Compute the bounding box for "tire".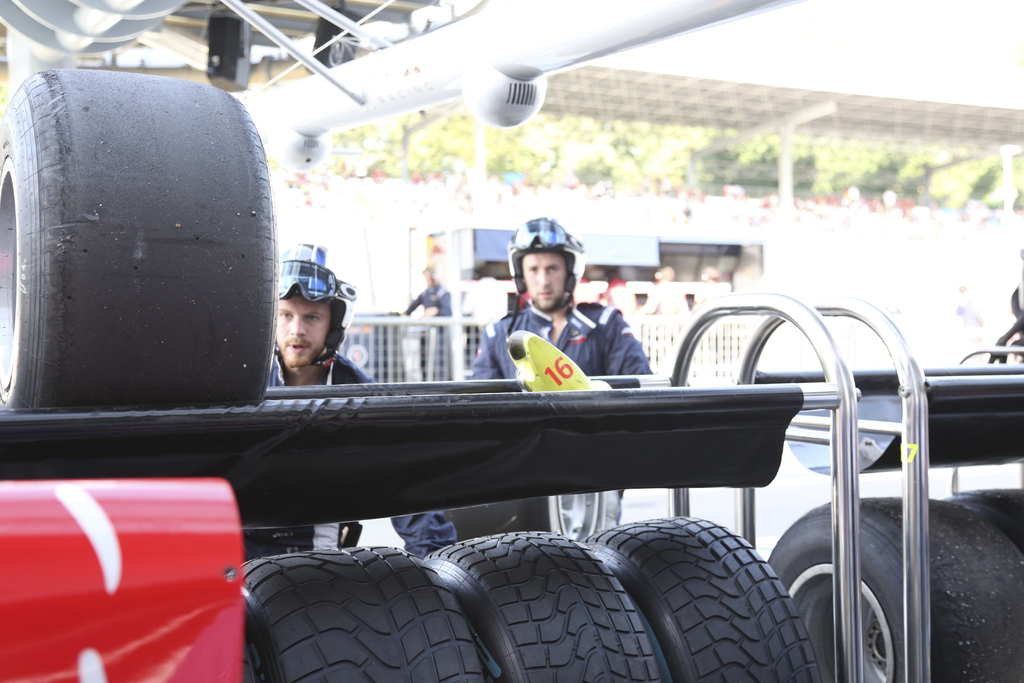
<region>767, 493, 1023, 682</region>.
